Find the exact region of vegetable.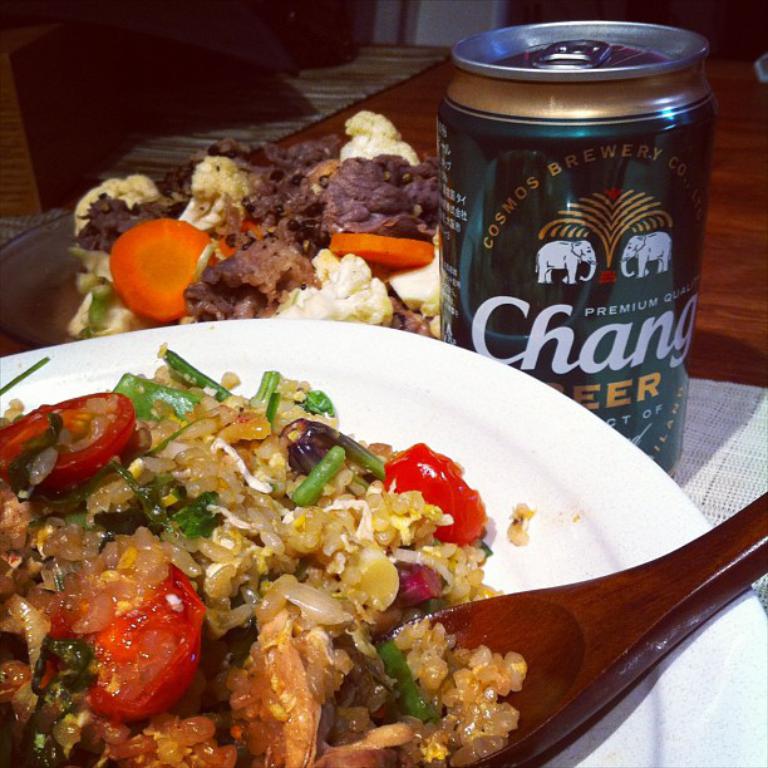
Exact region: l=287, t=443, r=341, b=503.
